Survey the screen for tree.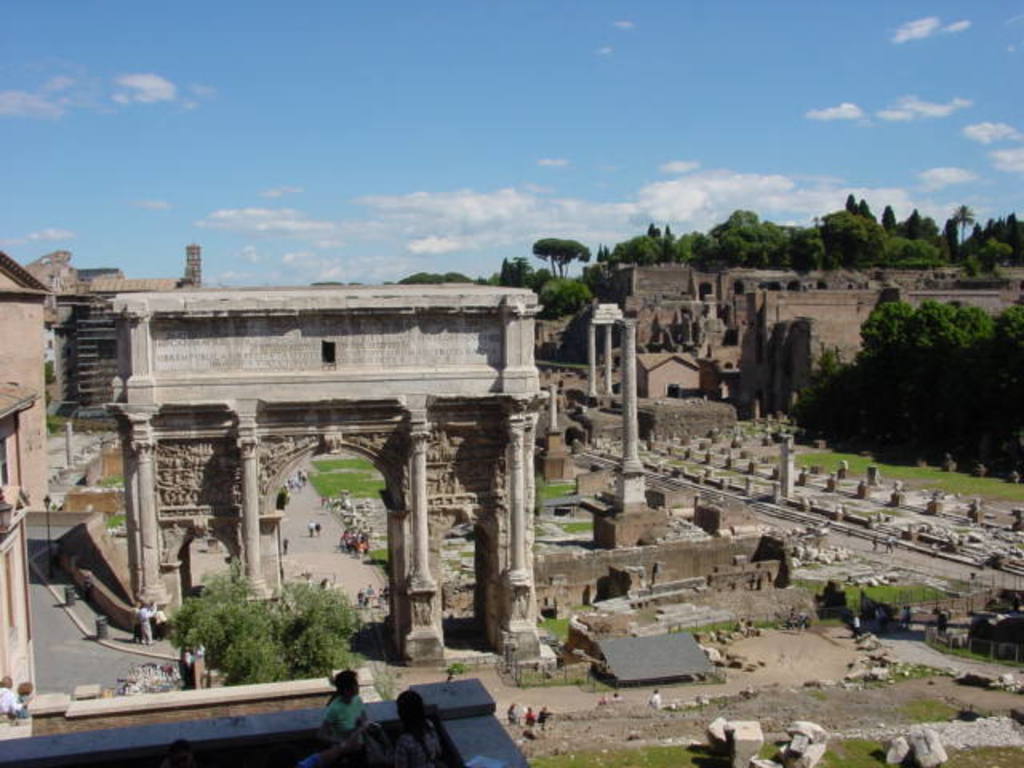
Survey found: crop(534, 237, 589, 275).
